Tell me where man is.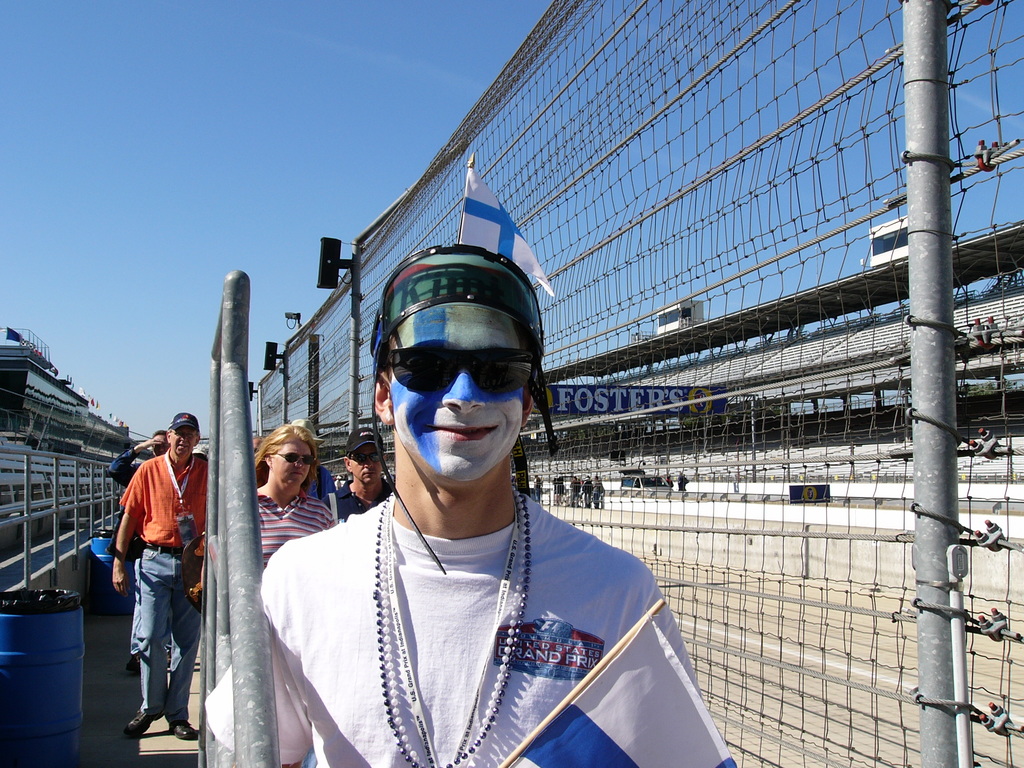
man is at left=252, top=436, right=266, bottom=485.
